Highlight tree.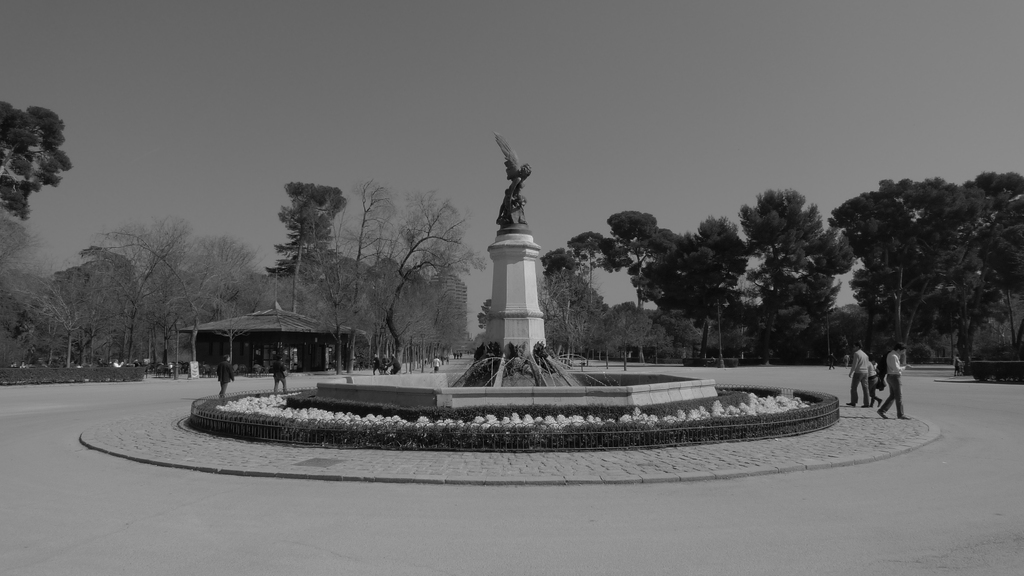
Highlighted region: left=90, top=209, right=204, bottom=371.
